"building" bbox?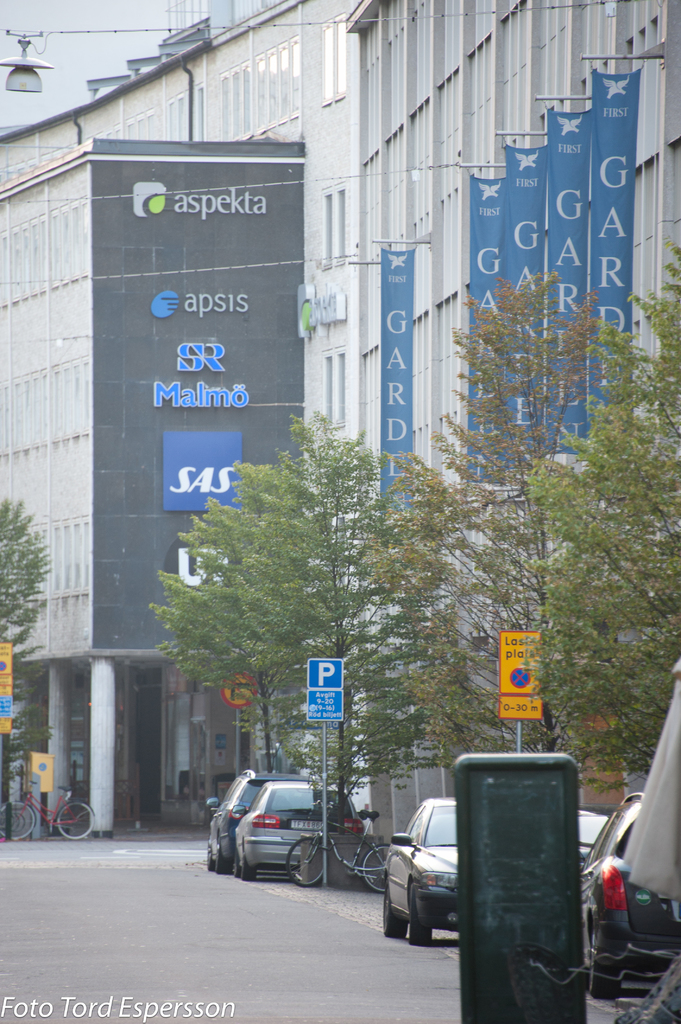
<box>0,0,680,892</box>
